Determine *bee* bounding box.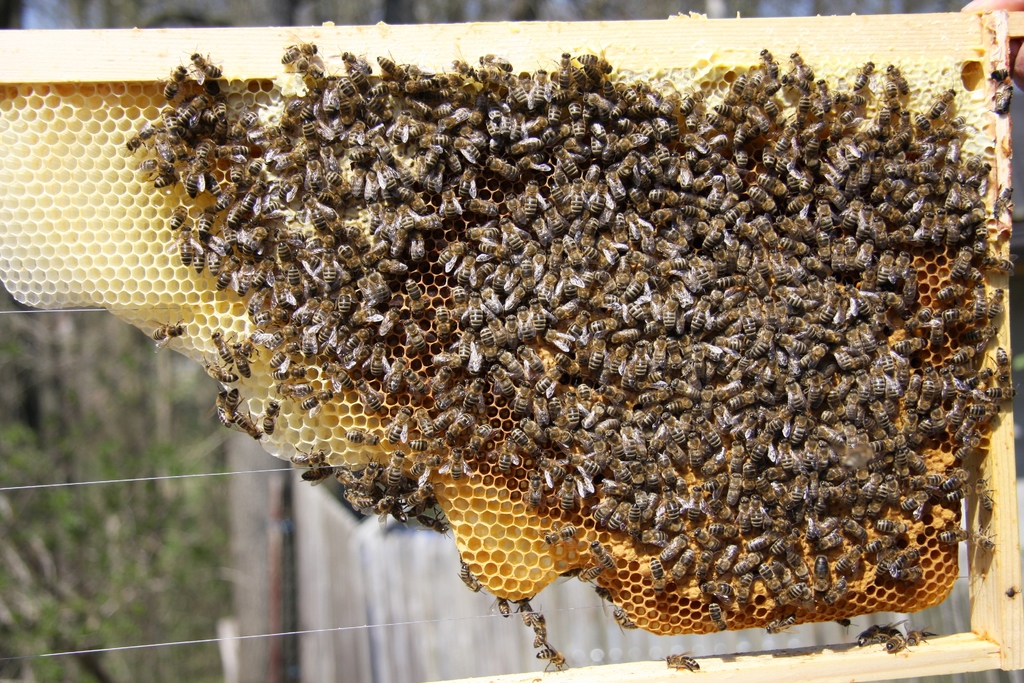
Determined: locate(309, 121, 319, 160).
